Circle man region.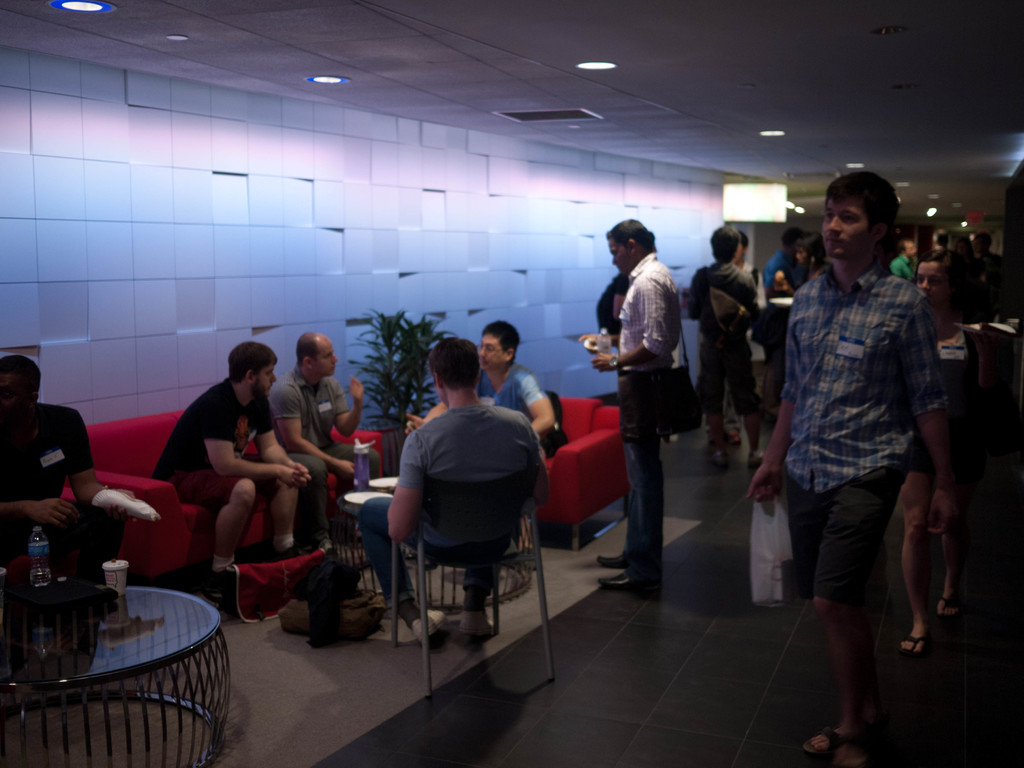
Region: {"x1": 149, "y1": 339, "x2": 312, "y2": 610}.
